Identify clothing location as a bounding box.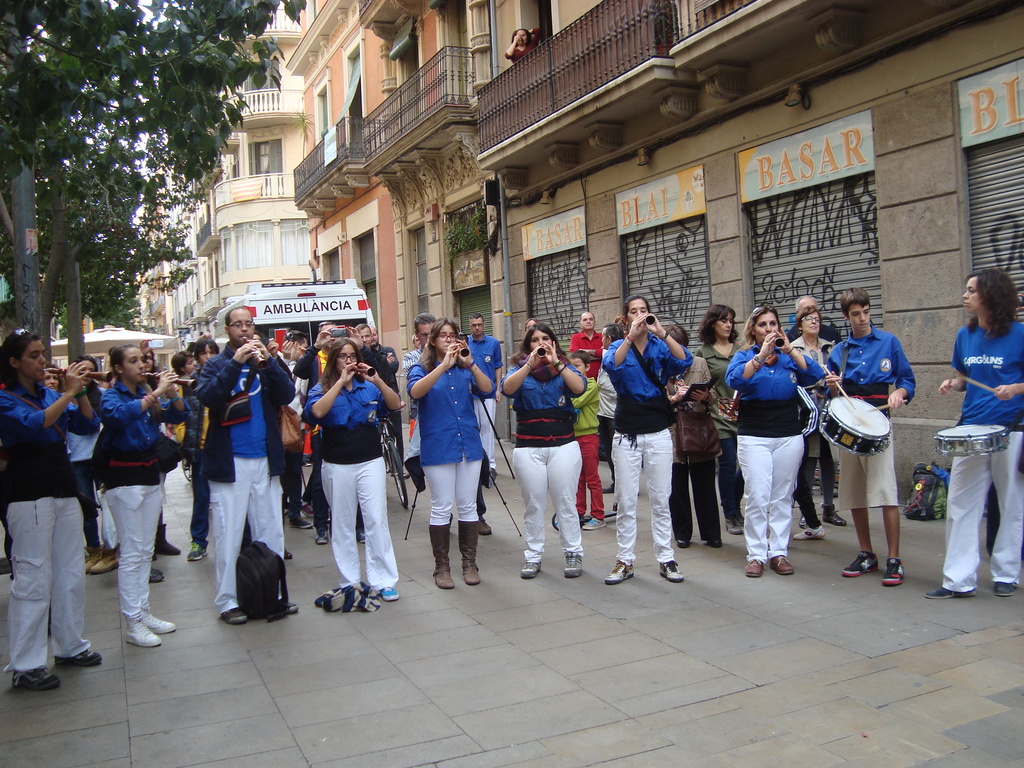
{"left": 726, "top": 344, "right": 827, "bottom": 550}.
